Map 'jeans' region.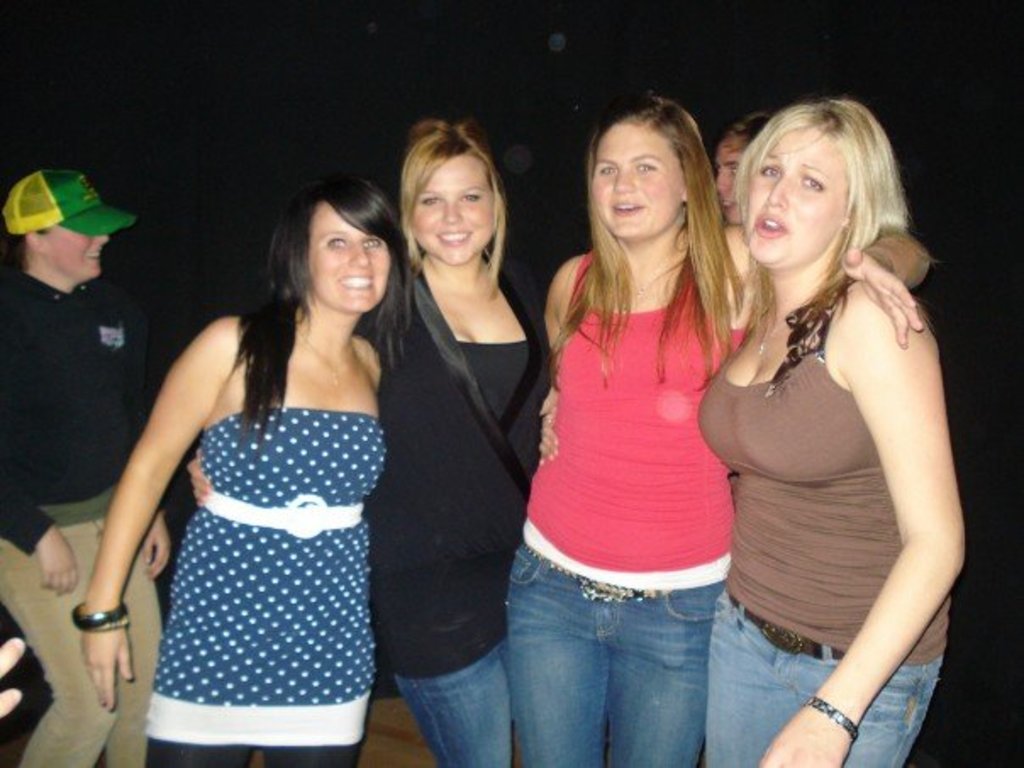
Mapped to pyautogui.locateOnScreen(392, 639, 502, 766).
